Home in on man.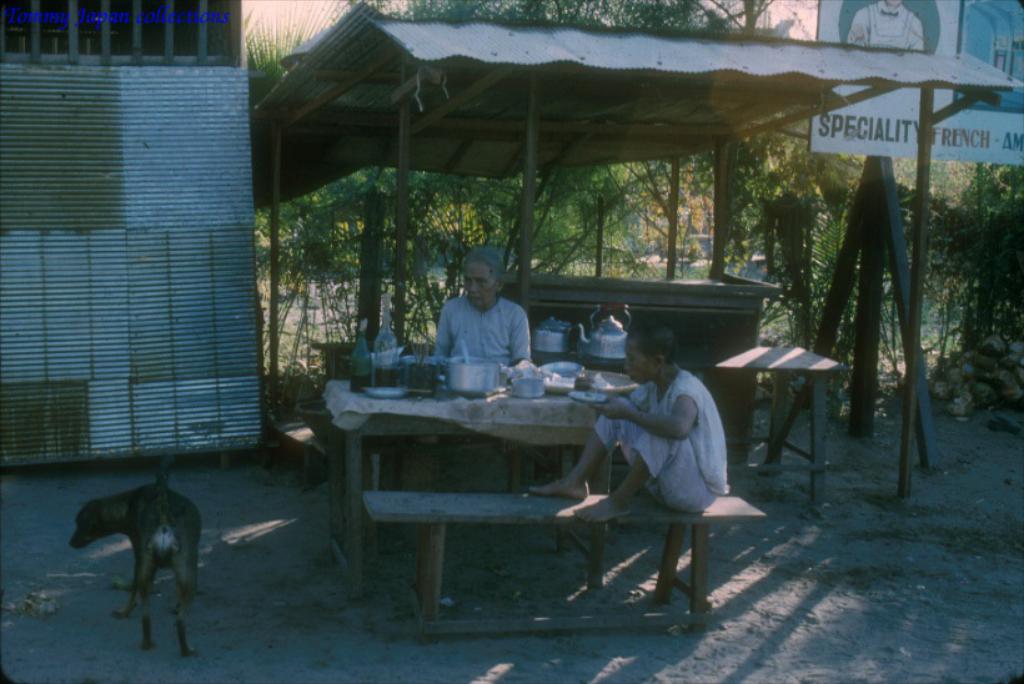
Homed in at select_region(534, 323, 724, 528).
